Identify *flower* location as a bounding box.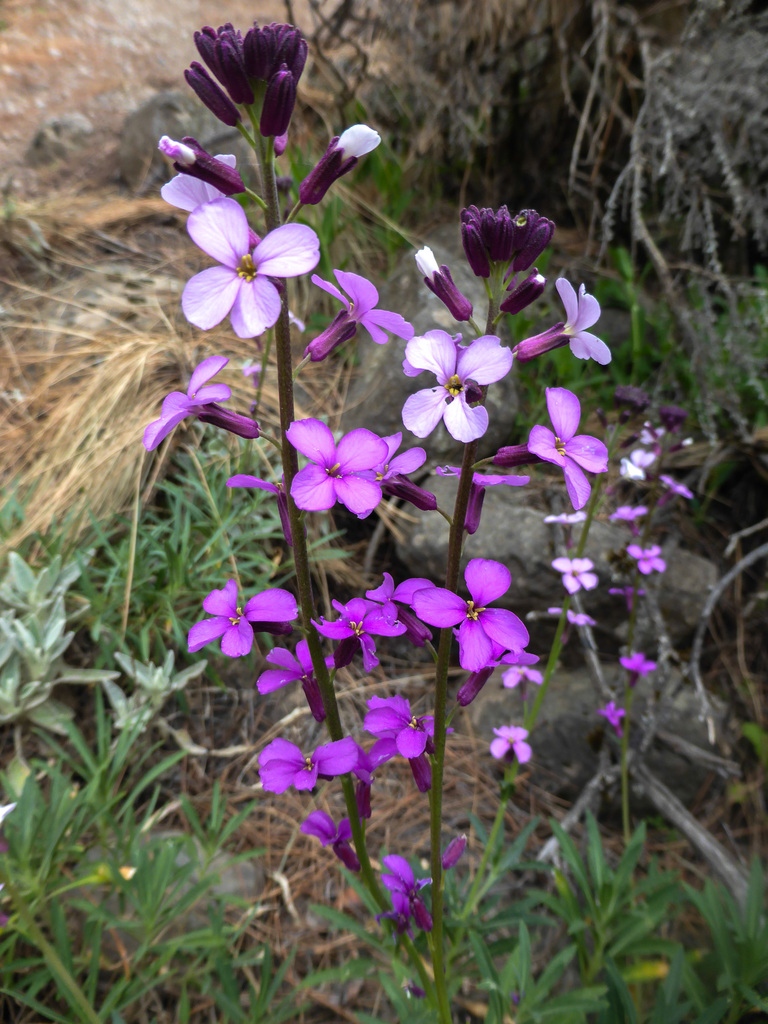
left=400, top=328, right=518, bottom=440.
